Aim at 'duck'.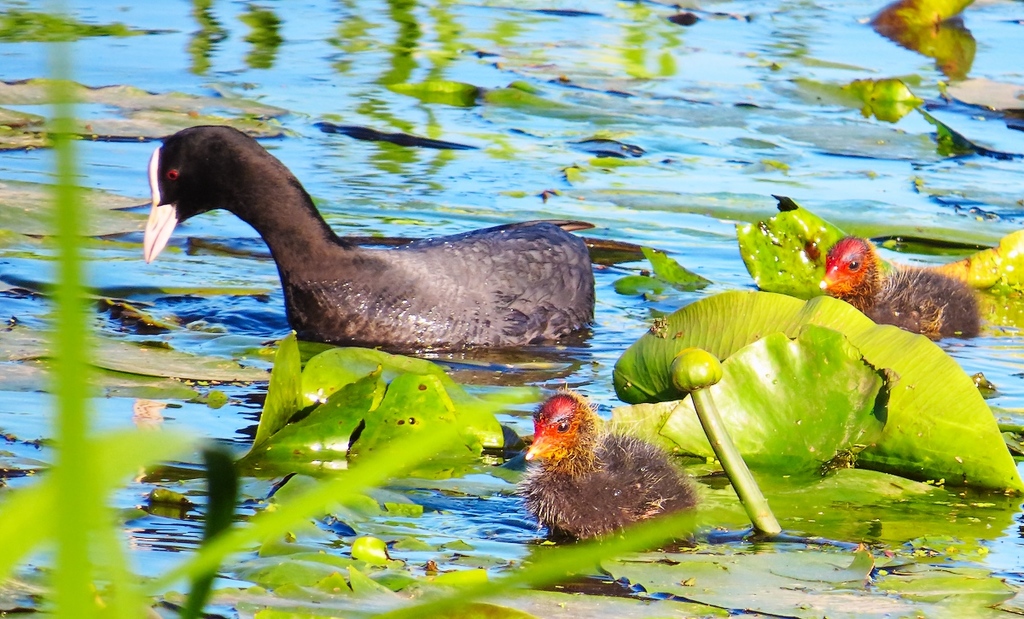
Aimed at locate(511, 377, 698, 569).
